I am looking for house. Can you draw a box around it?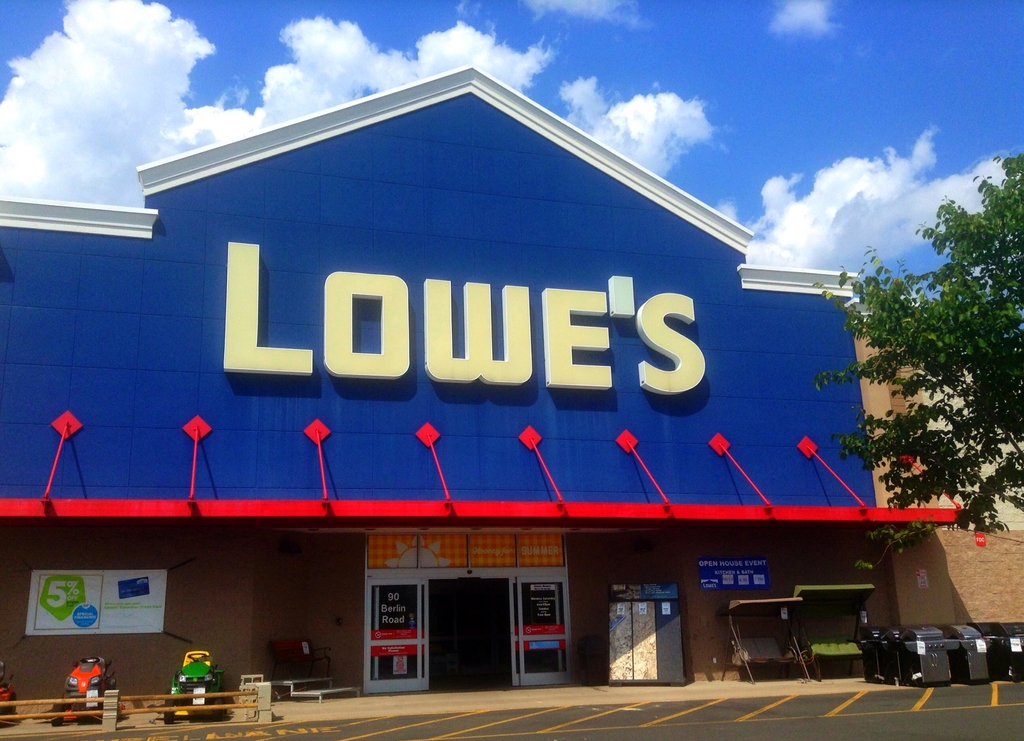
Sure, the bounding box is l=8, t=61, r=1023, b=713.
